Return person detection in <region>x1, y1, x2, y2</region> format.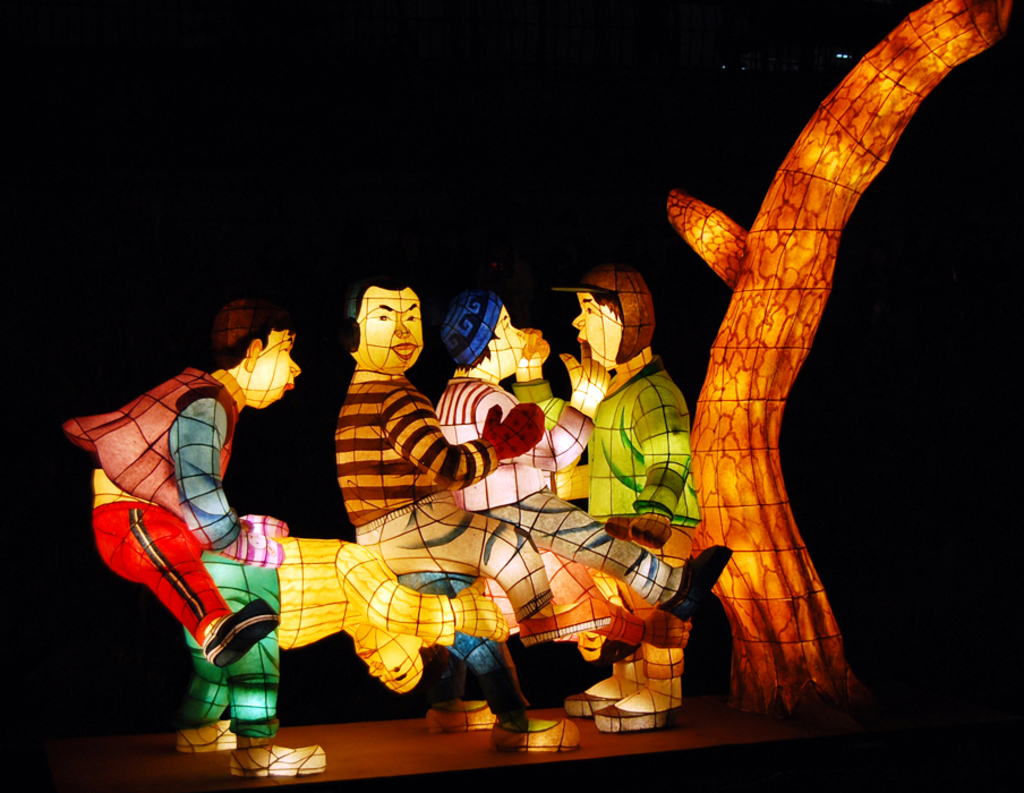
<region>84, 285, 316, 742</region>.
